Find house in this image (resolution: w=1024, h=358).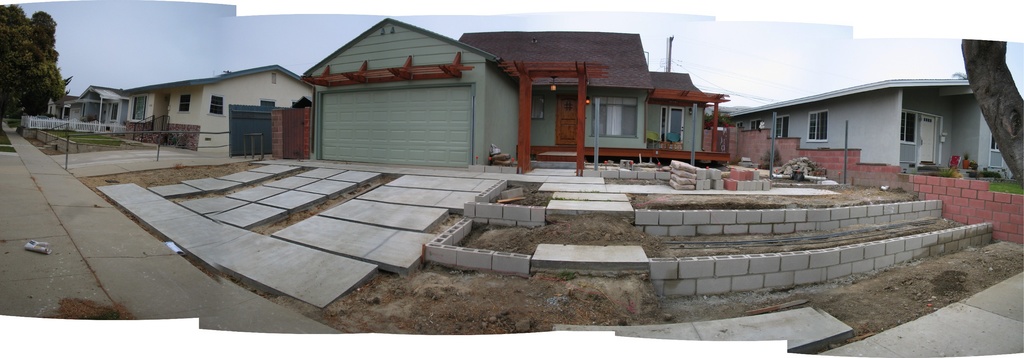
bbox=[716, 75, 1023, 179].
